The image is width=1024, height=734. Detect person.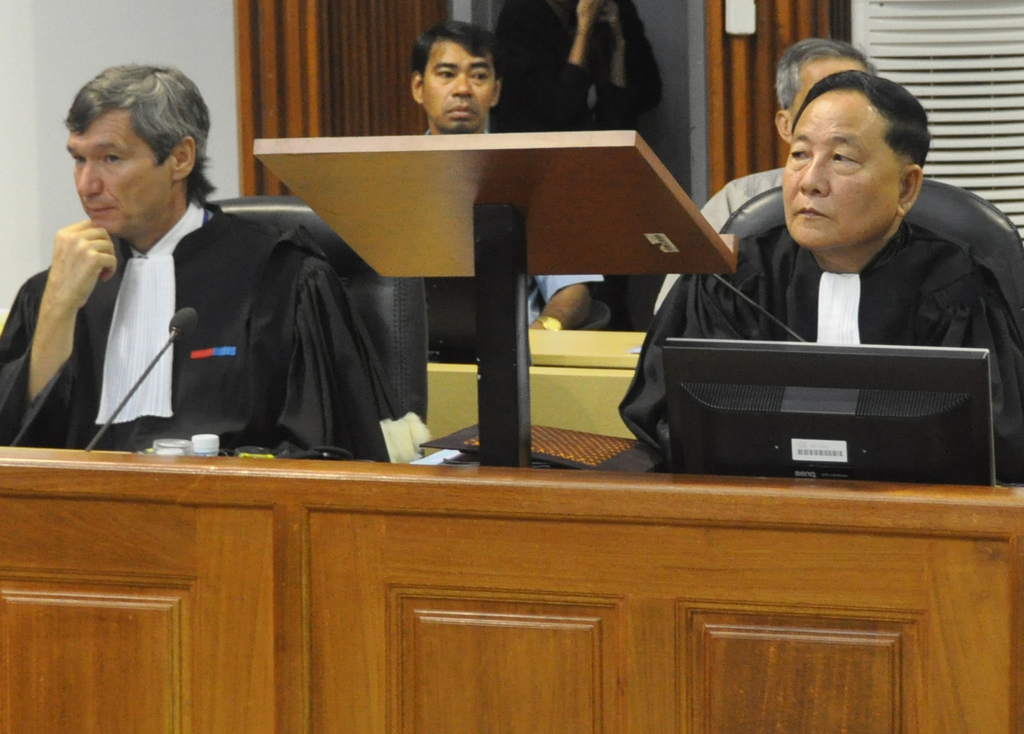
Detection: crop(650, 37, 876, 314).
